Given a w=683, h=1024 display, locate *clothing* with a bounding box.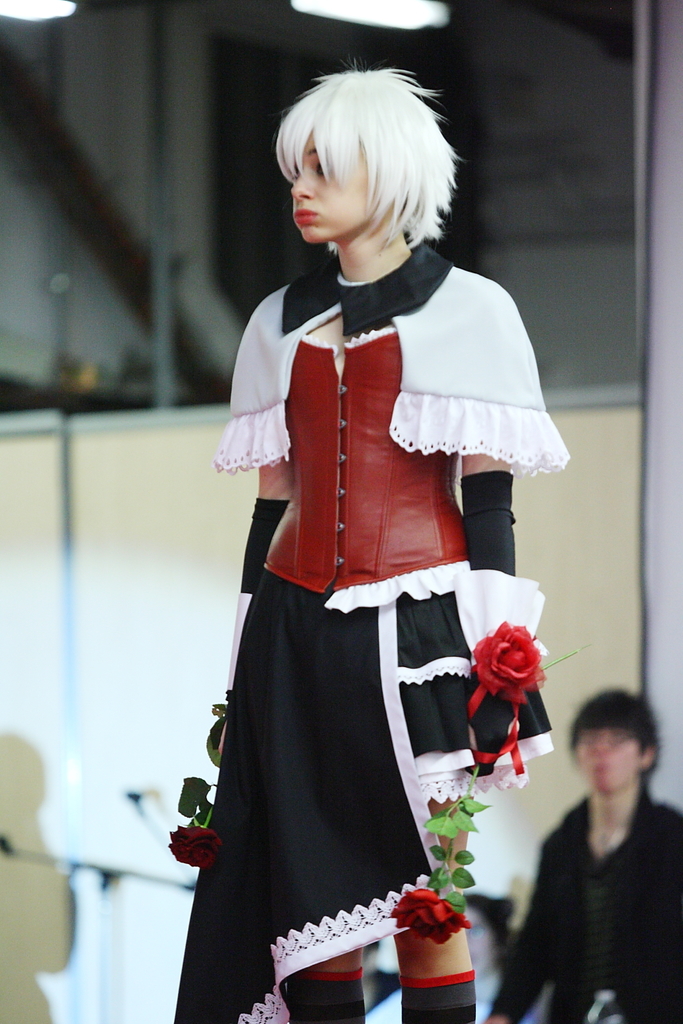
Located: locate(484, 786, 682, 1021).
